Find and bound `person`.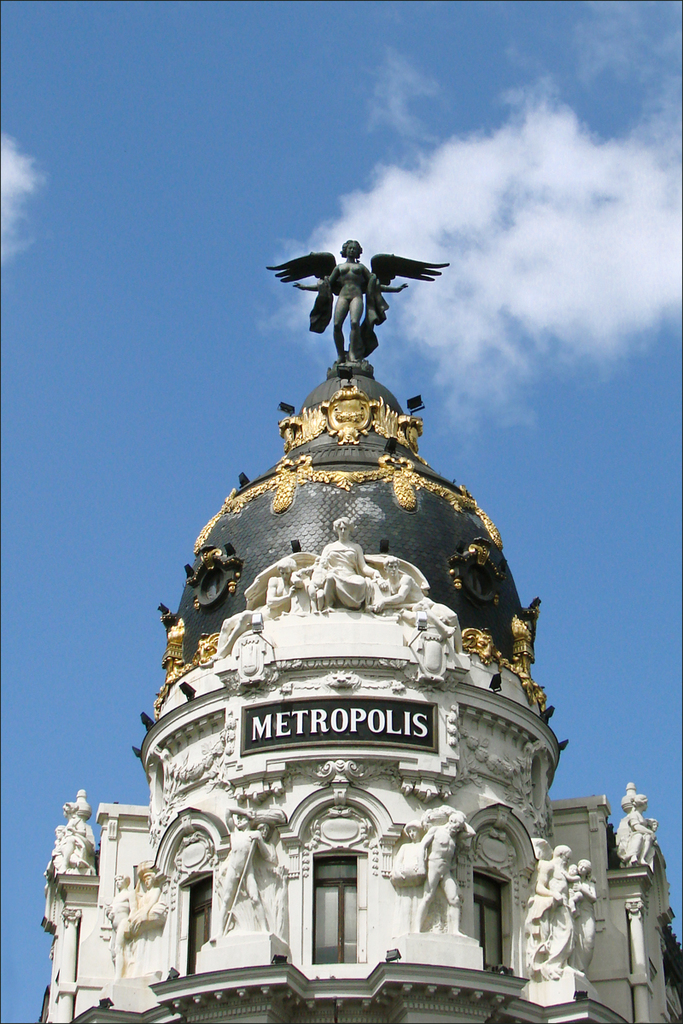
Bound: pyautogui.locateOnScreen(128, 864, 158, 929).
